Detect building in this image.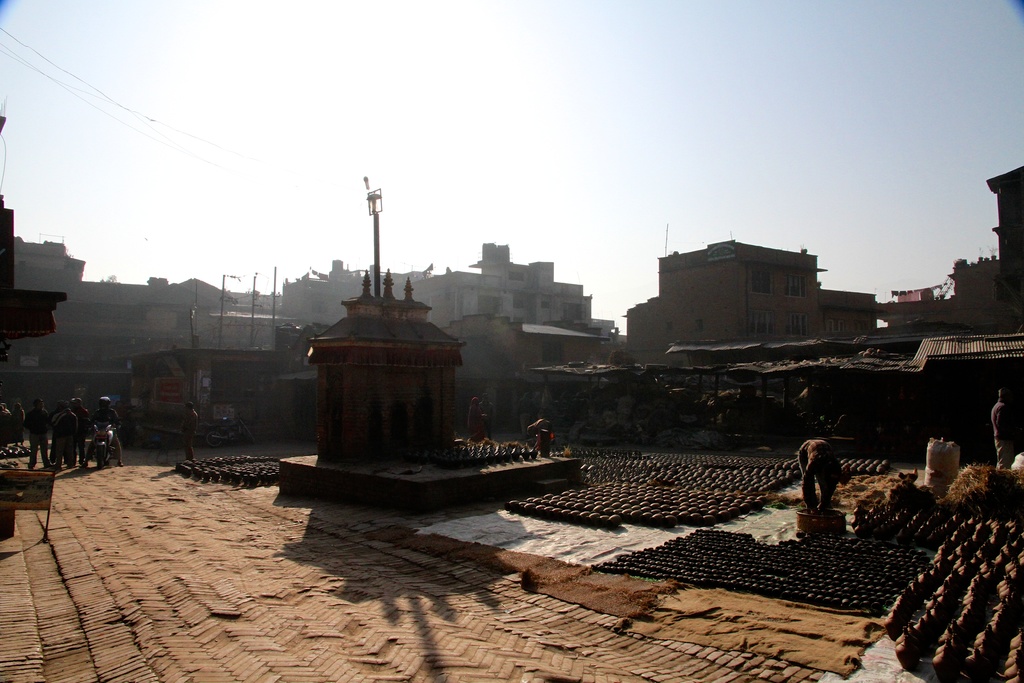
Detection: [x1=288, y1=245, x2=587, y2=324].
